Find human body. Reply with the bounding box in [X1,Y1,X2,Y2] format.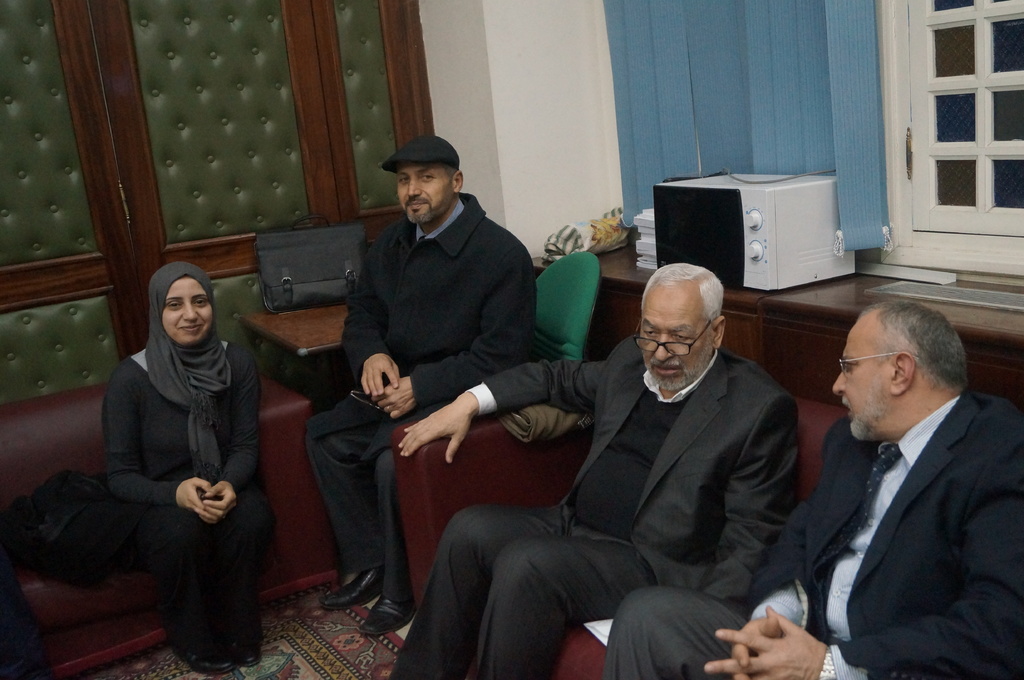
[81,235,275,679].
